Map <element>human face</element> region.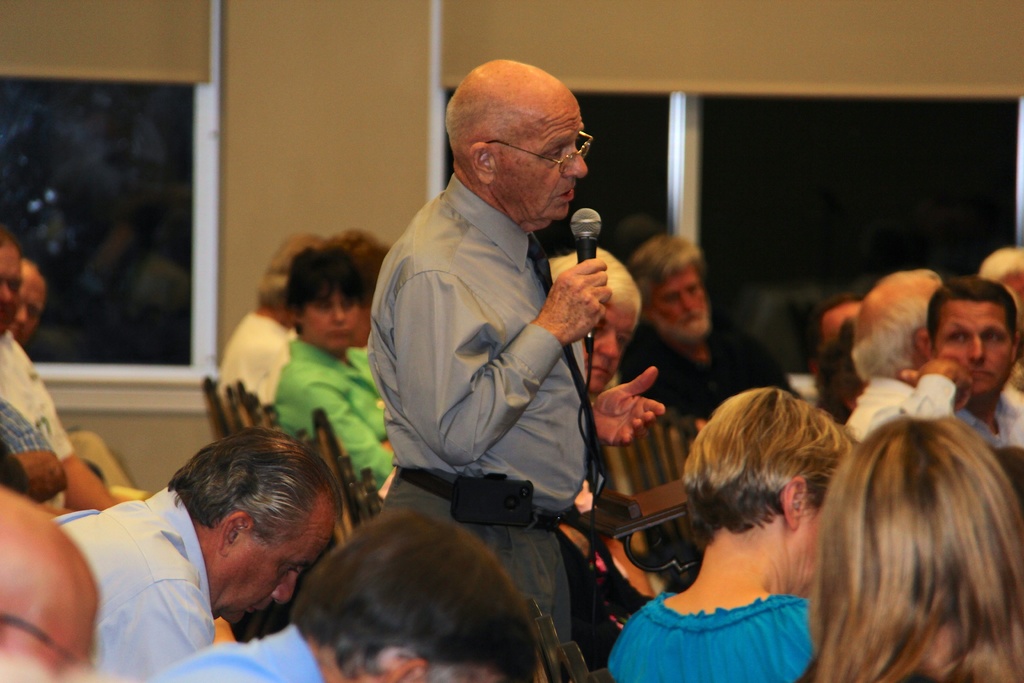
Mapped to (x1=22, y1=266, x2=49, y2=340).
